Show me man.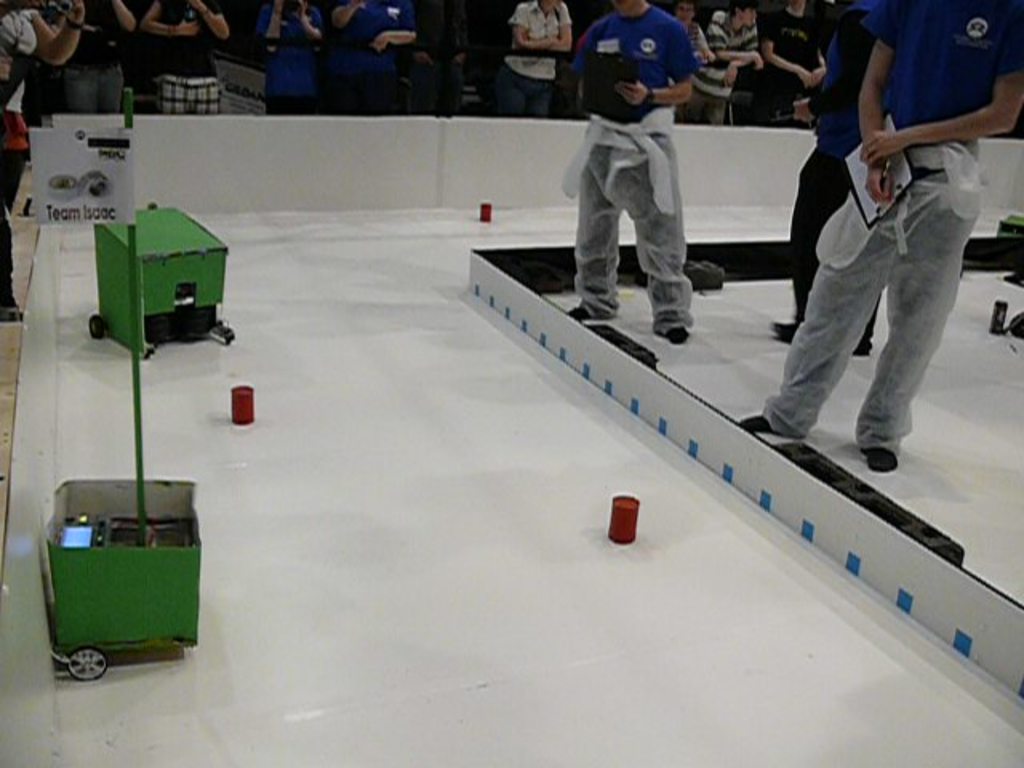
man is here: bbox(738, 0, 1022, 472).
